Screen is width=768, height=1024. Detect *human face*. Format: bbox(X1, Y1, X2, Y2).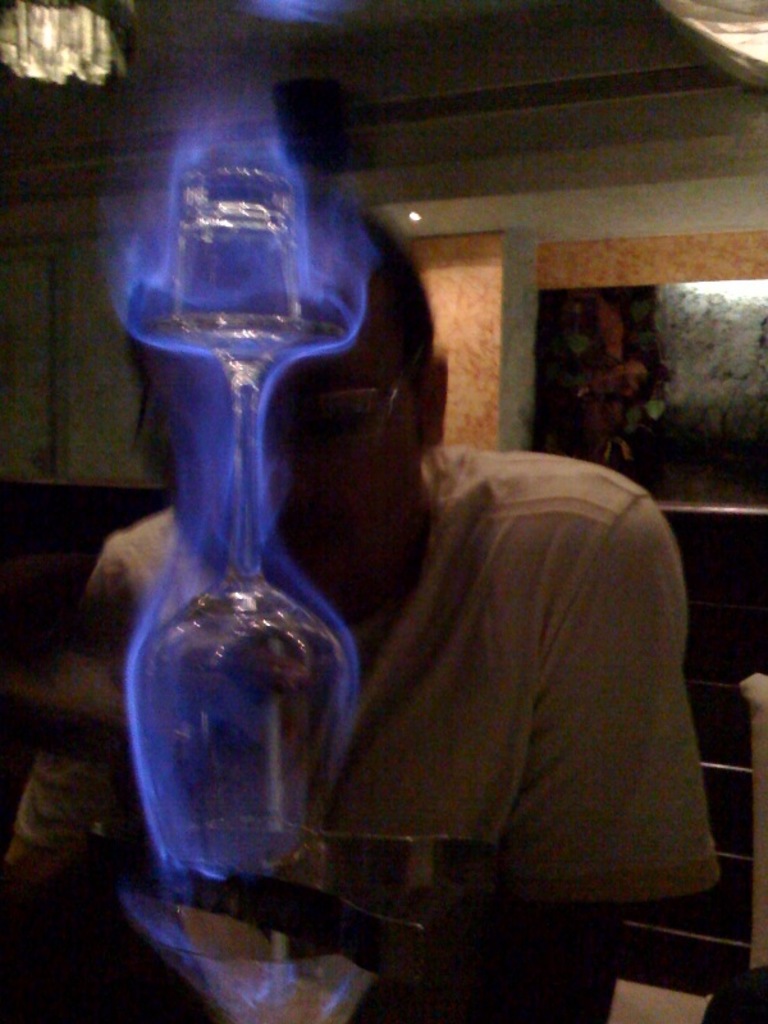
bbox(163, 275, 419, 599).
